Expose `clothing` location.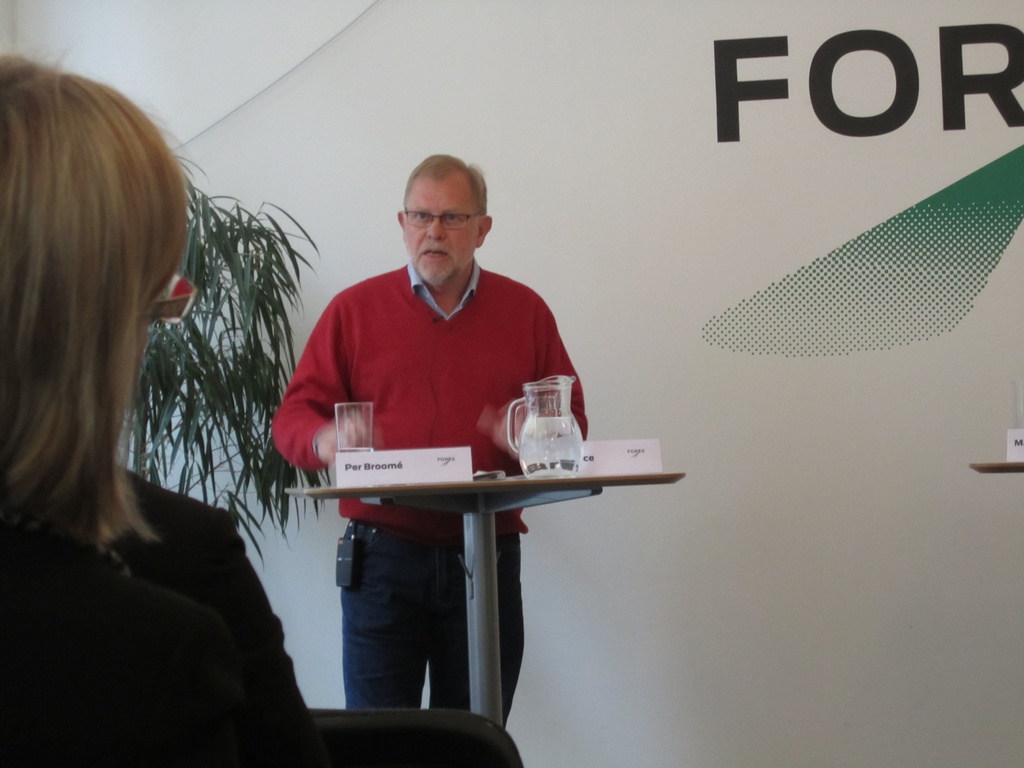
Exposed at 2:520:269:767.
